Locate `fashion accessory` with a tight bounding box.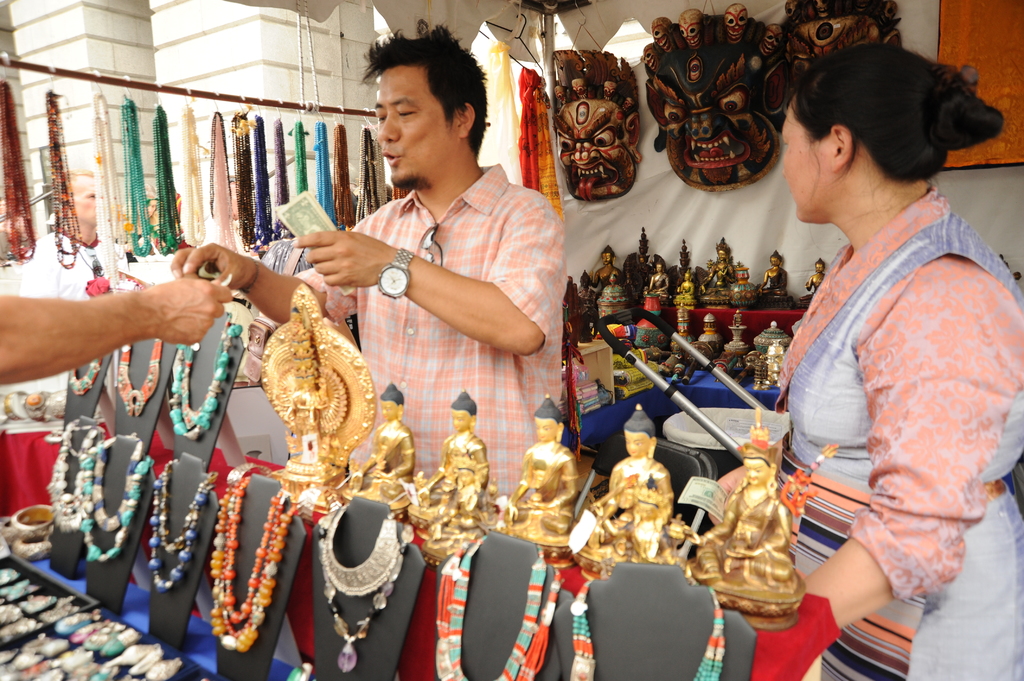
bbox=[320, 509, 403, 598].
